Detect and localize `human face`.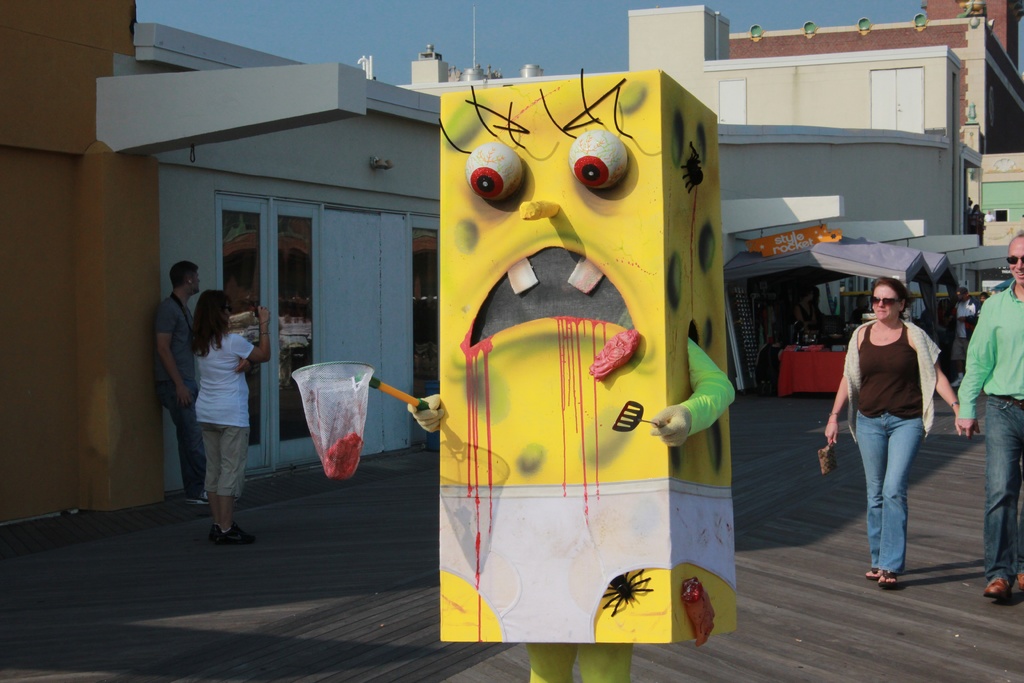
Localized at <region>871, 285, 900, 318</region>.
